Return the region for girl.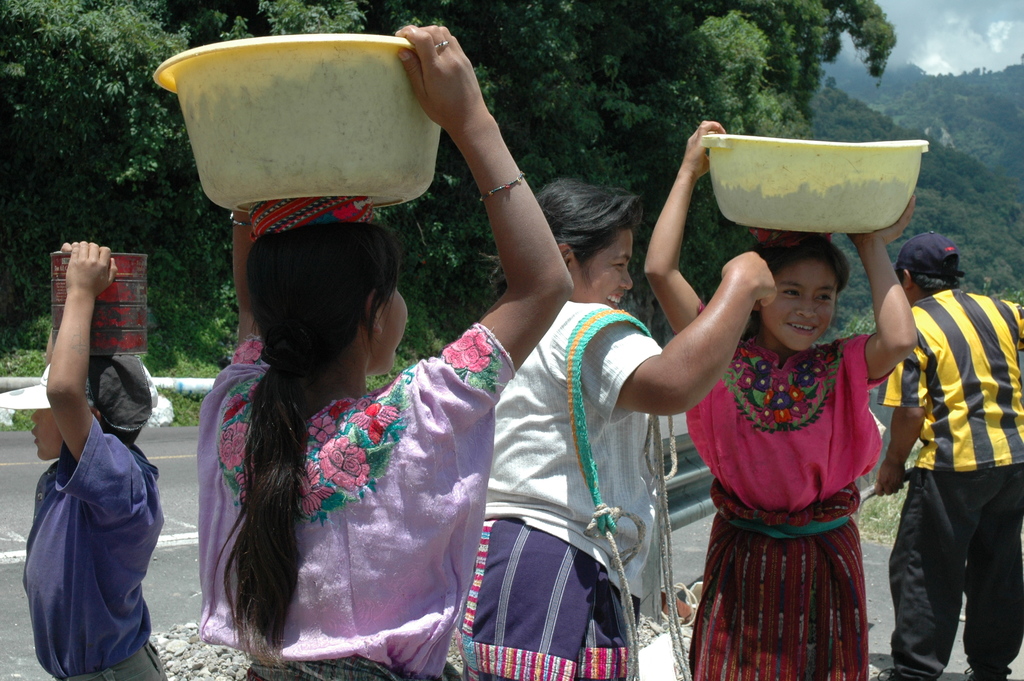
643:120:920:680.
